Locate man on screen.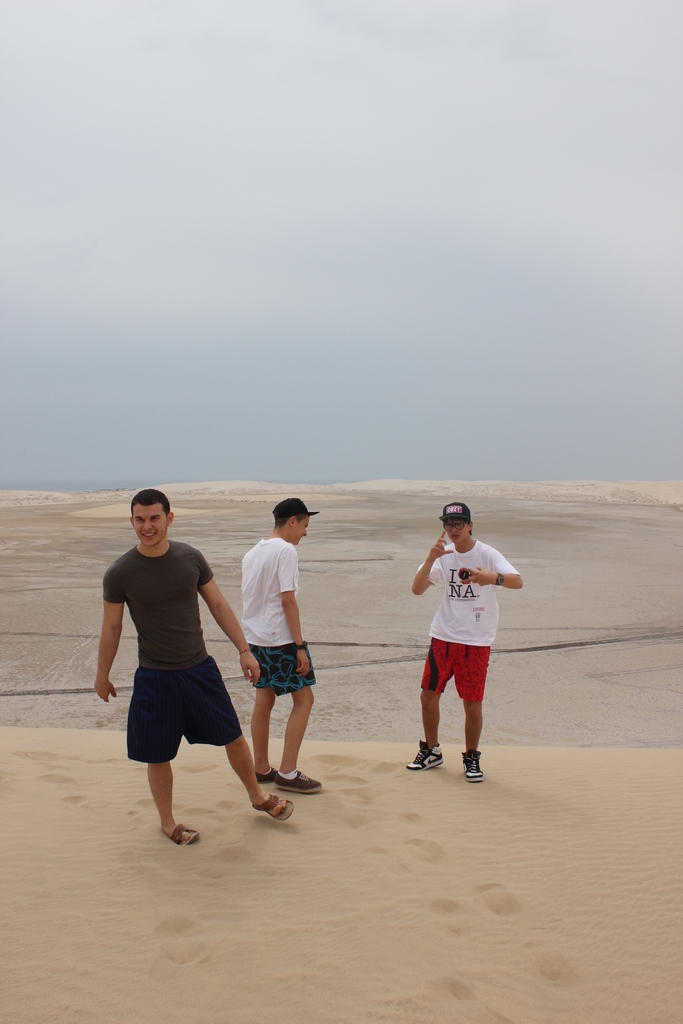
On screen at BBox(406, 514, 516, 789).
